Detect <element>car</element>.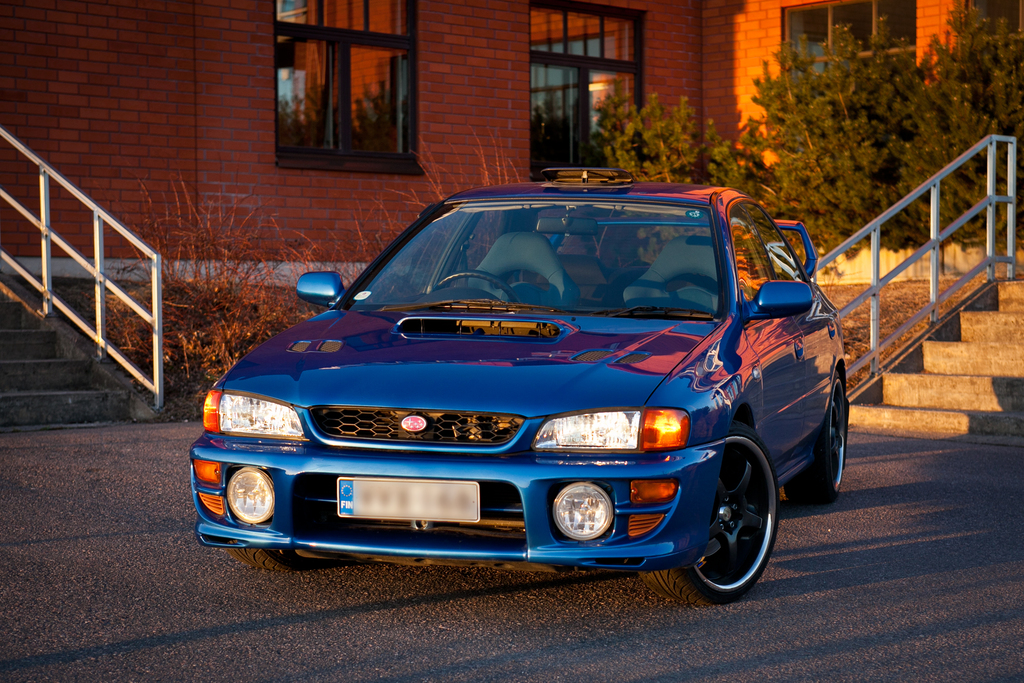
Detected at {"x1": 177, "y1": 181, "x2": 856, "y2": 605}.
